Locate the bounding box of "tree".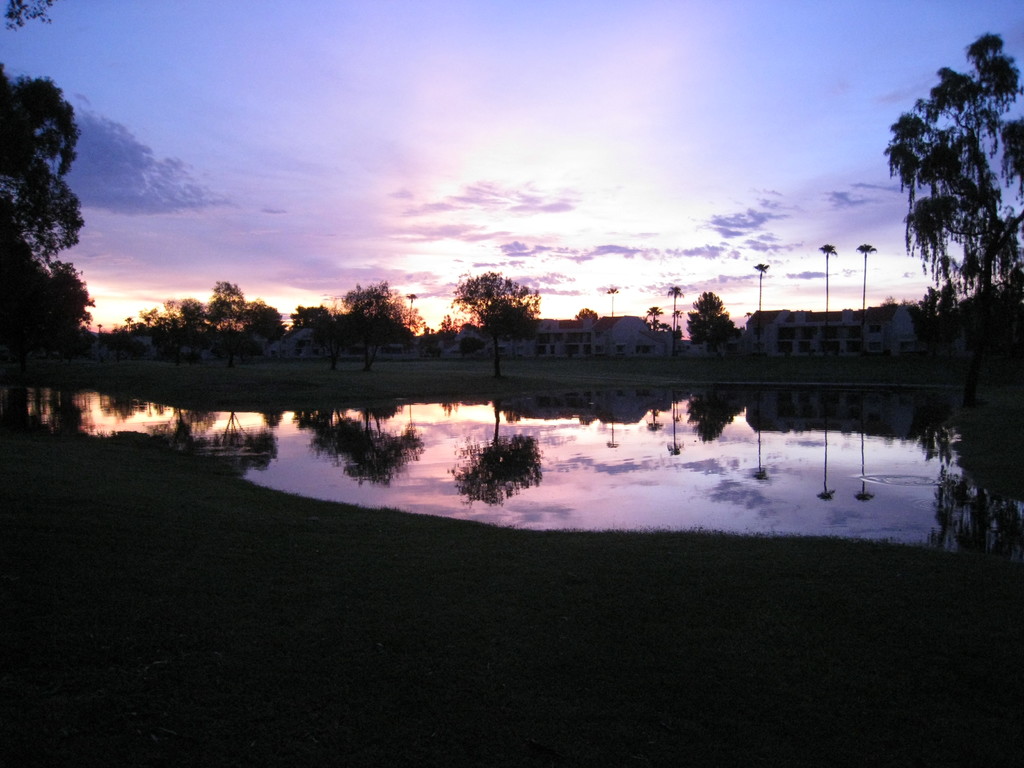
Bounding box: <bbox>469, 271, 534, 413</bbox>.
